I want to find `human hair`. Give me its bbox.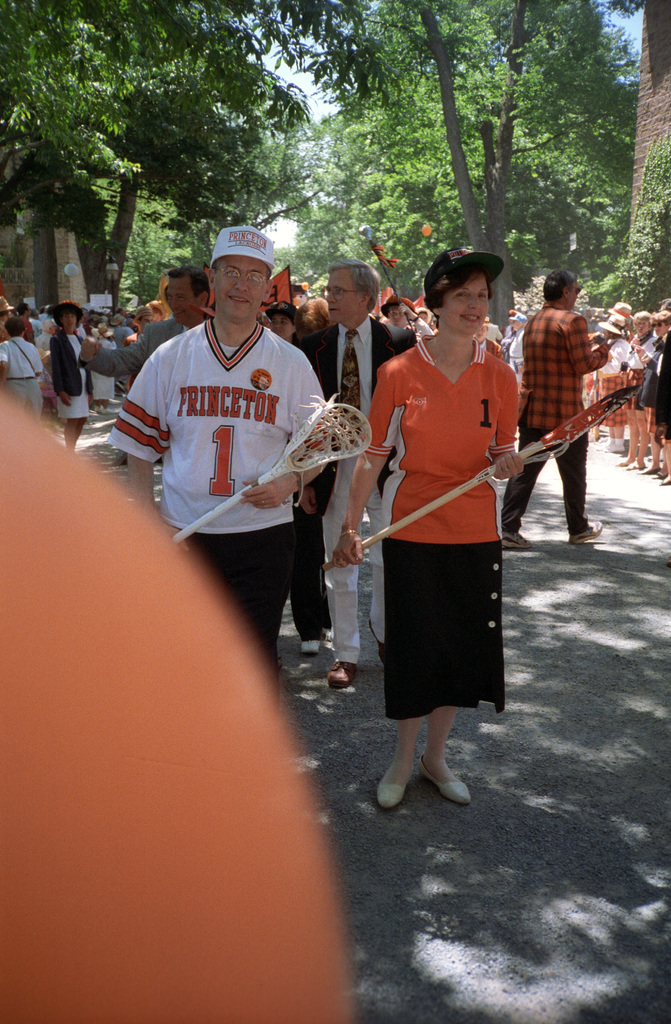
<bbox>330, 259, 385, 316</bbox>.
